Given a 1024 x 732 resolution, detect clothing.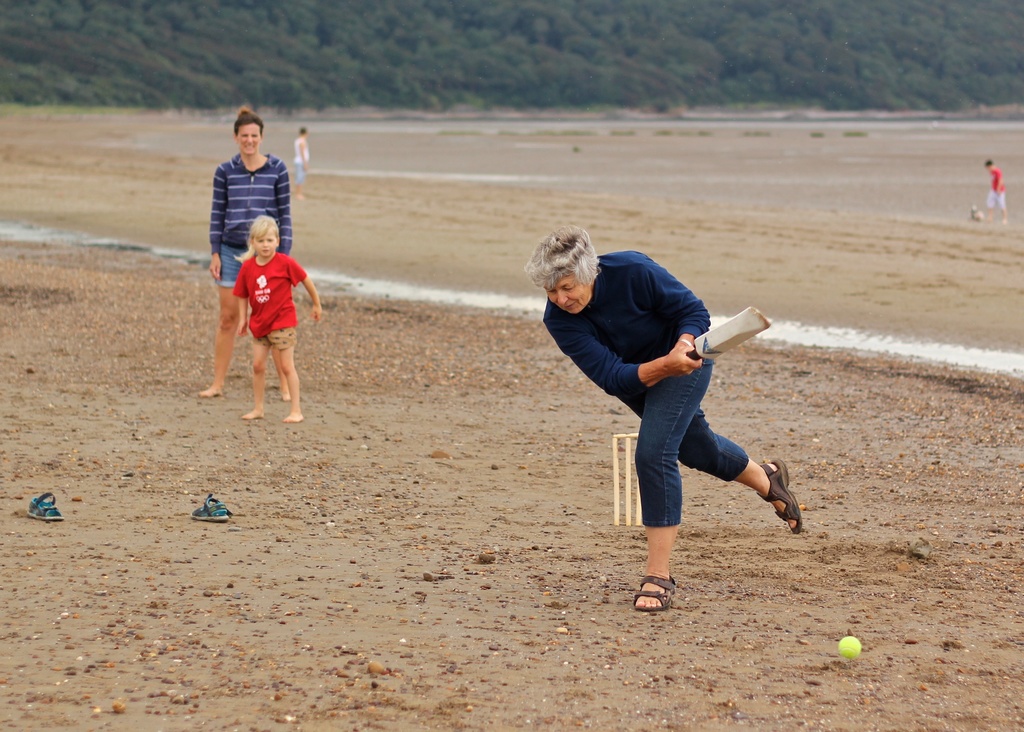
(left=202, top=145, right=287, bottom=283).
